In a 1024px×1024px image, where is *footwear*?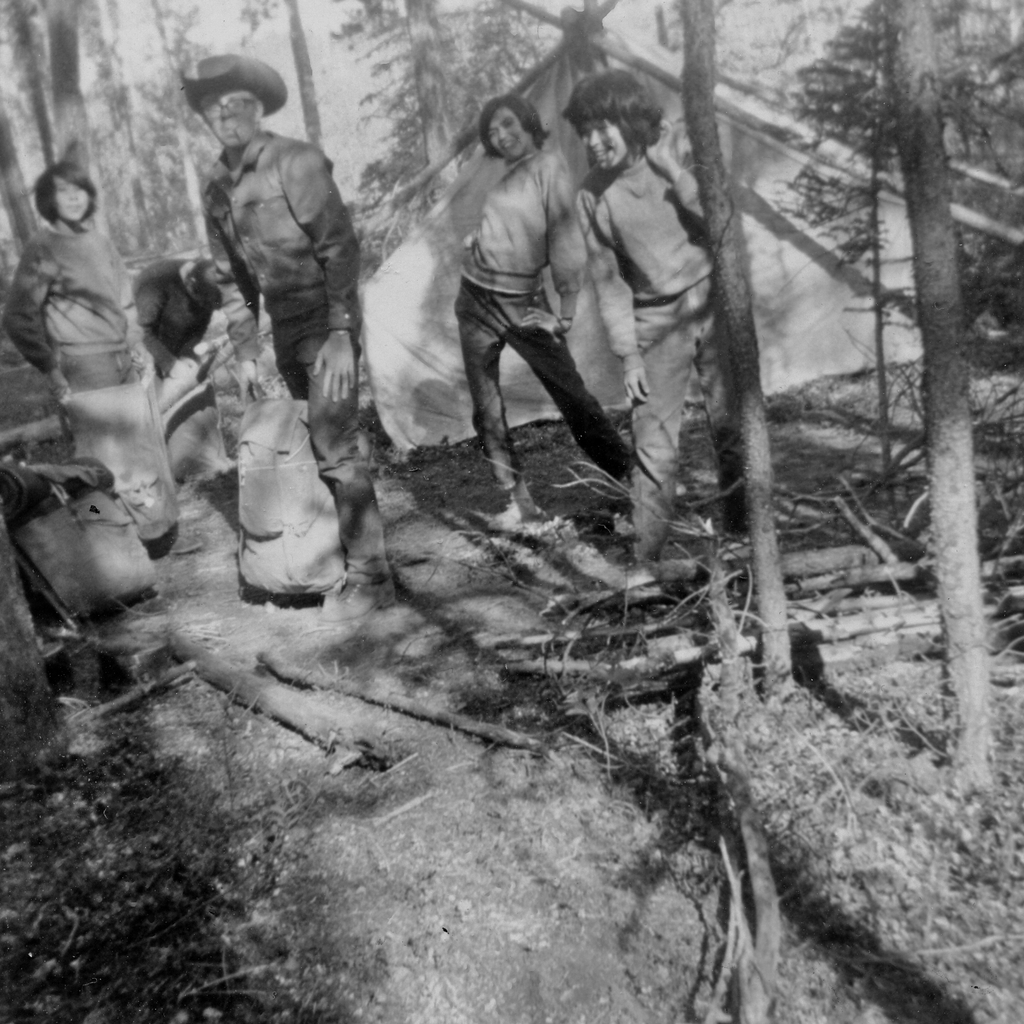
(320, 577, 393, 621).
